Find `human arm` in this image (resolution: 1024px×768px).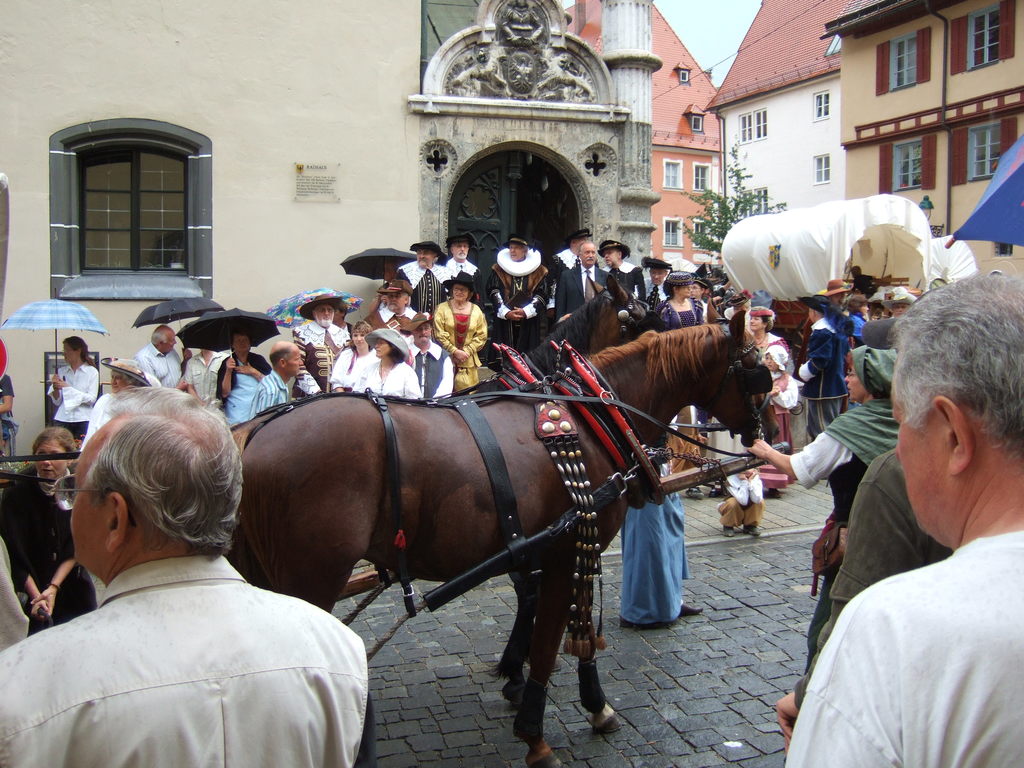
rect(181, 360, 202, 401).
